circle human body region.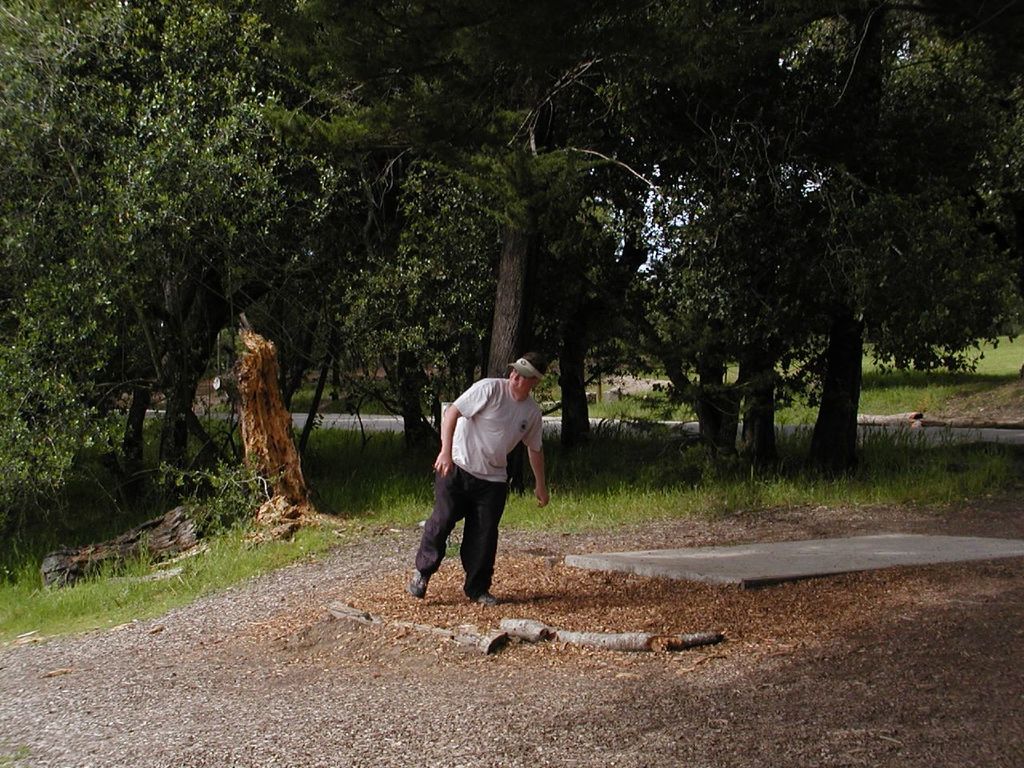
Region: [426, 359, 549, 599].
